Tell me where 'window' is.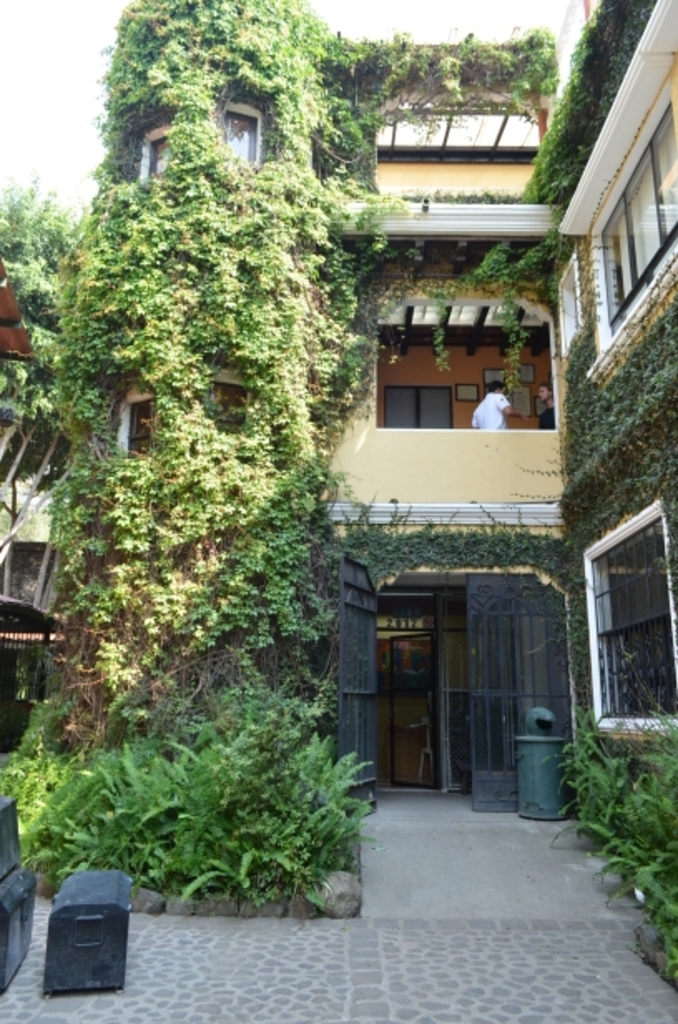
'window' is at 555,246,582,361.
